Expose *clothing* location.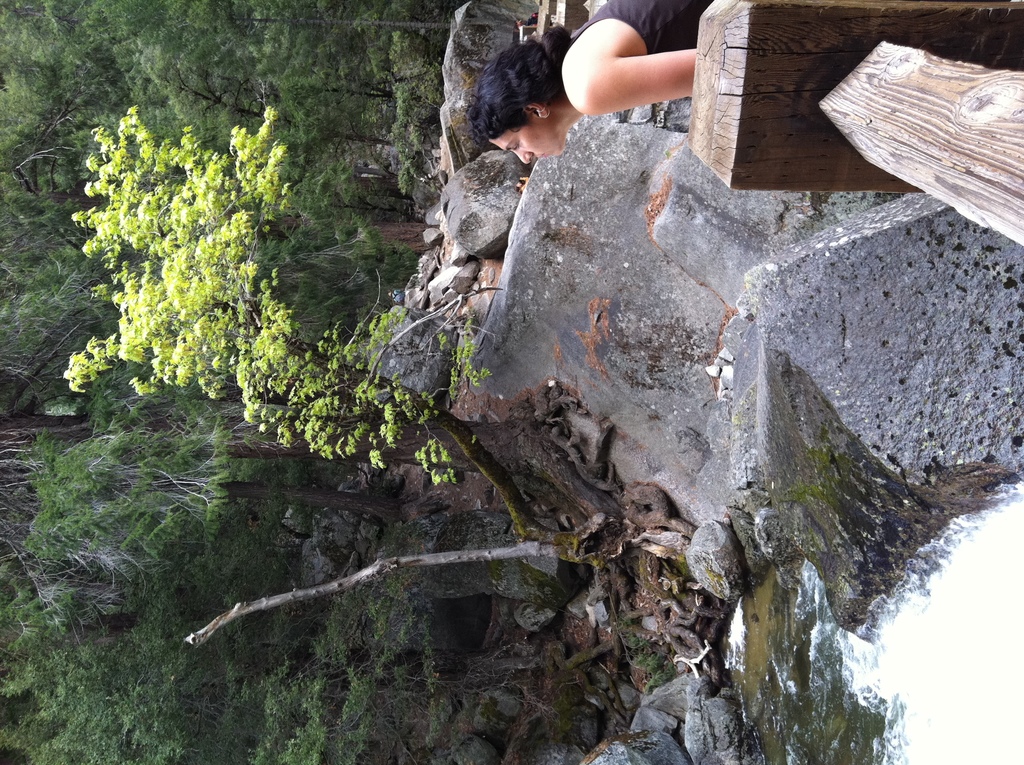
Exposed at locate(562, 0, 723, 52).
